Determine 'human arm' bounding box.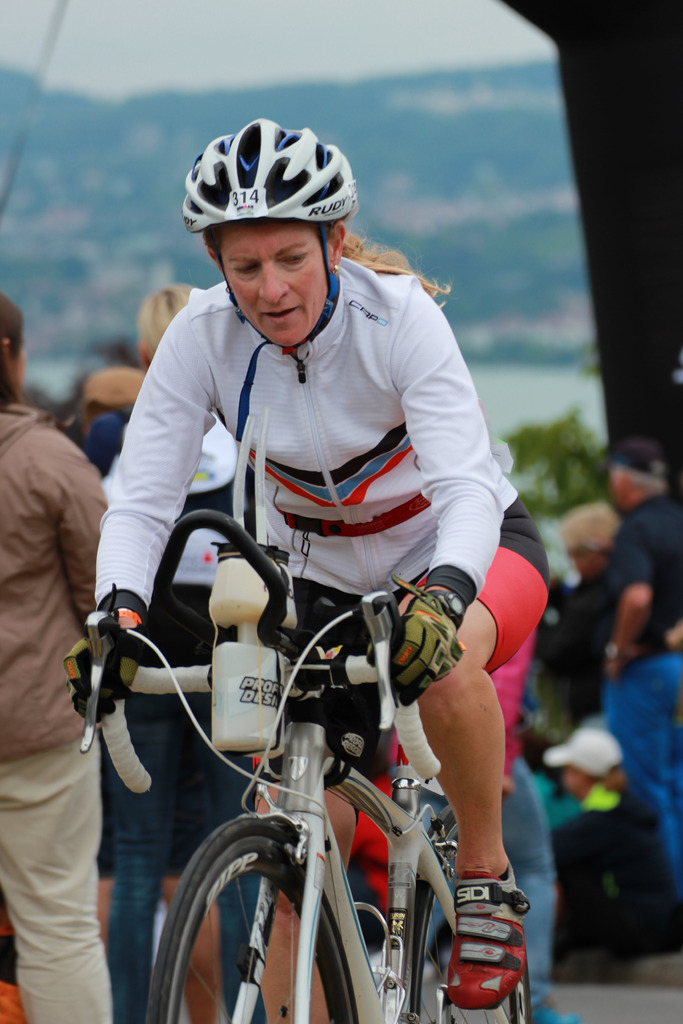
Determined: pyautogui.locateOnScreen(604, 518, 651, 679).
